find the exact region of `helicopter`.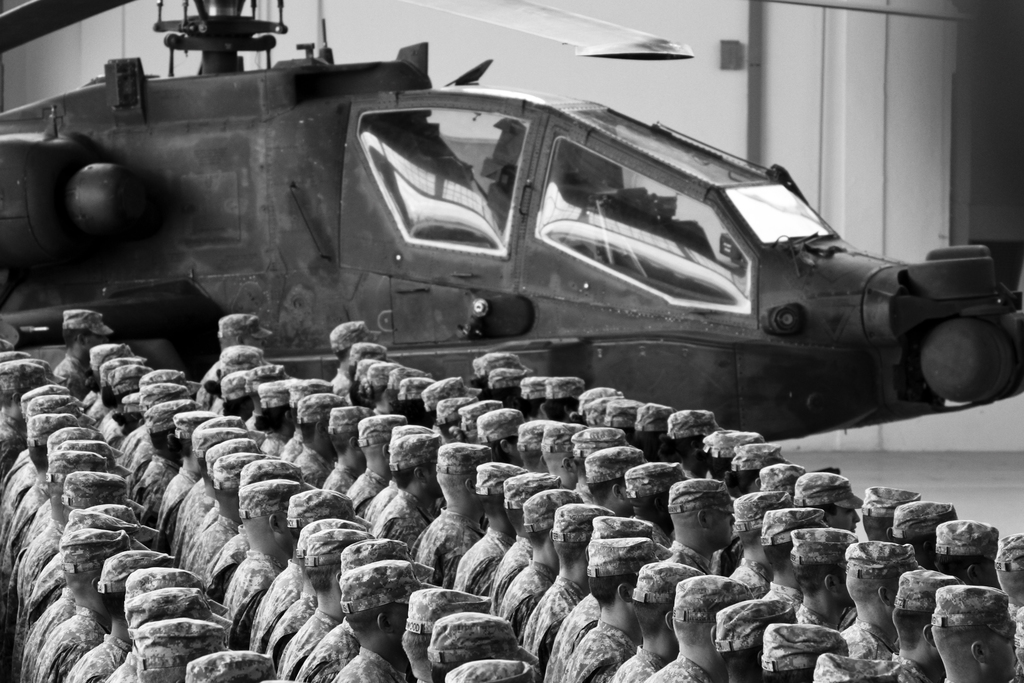
Exact region: 0,20,1023,413.
